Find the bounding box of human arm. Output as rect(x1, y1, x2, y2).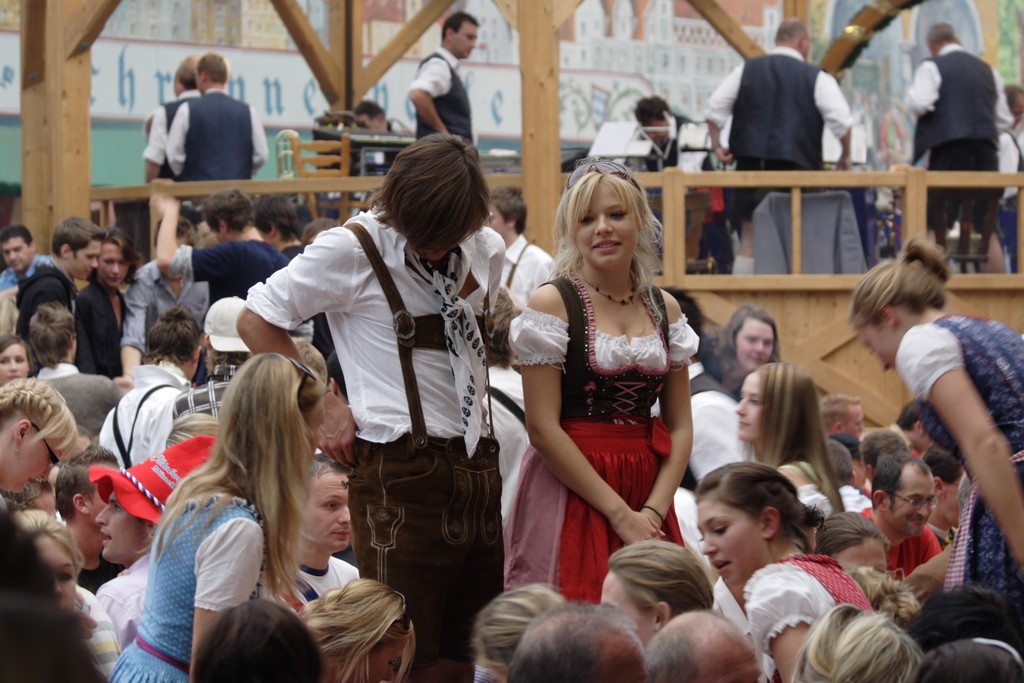
rect(817, 65, 858, 172).
